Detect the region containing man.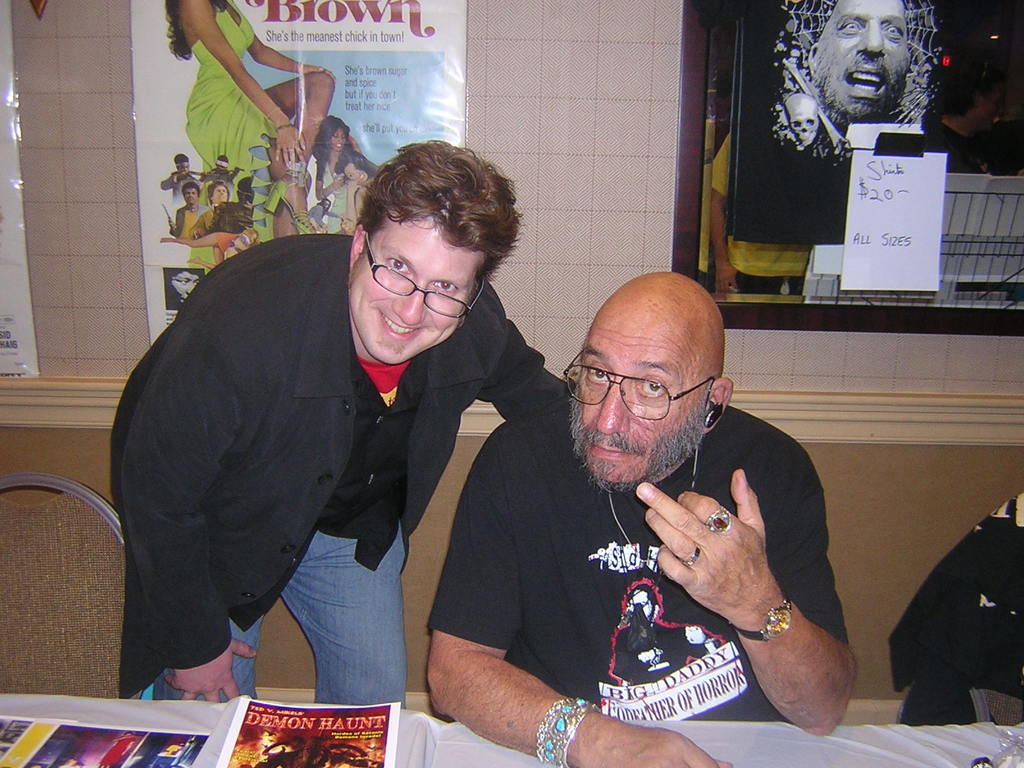
select_region(178, 176, 232, 241).
